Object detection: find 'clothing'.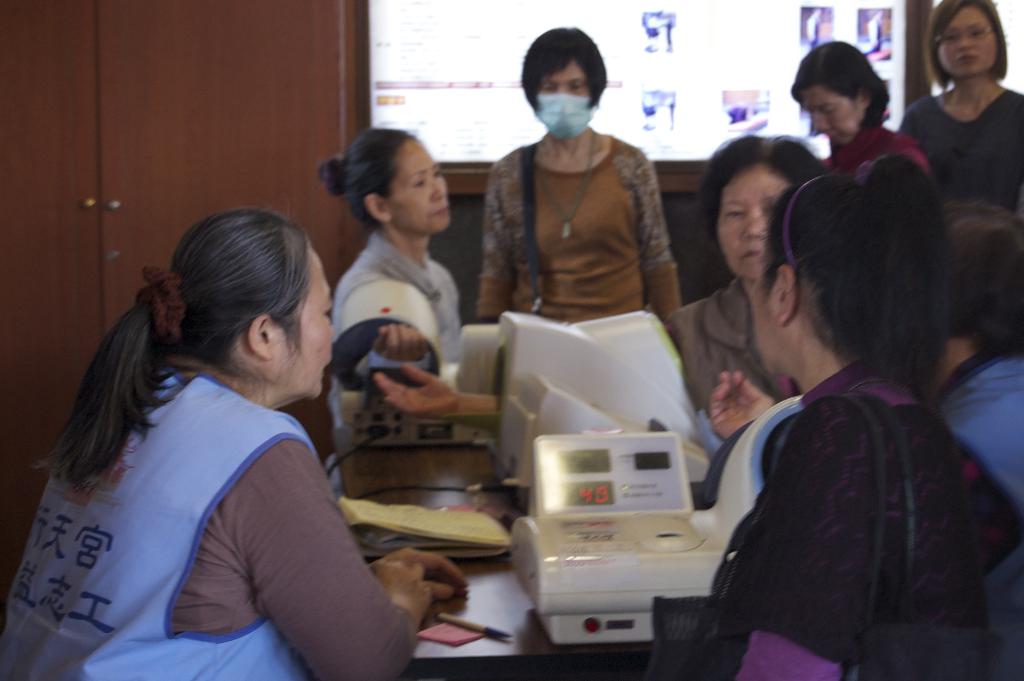
detection(669, 277, 807, 411).
